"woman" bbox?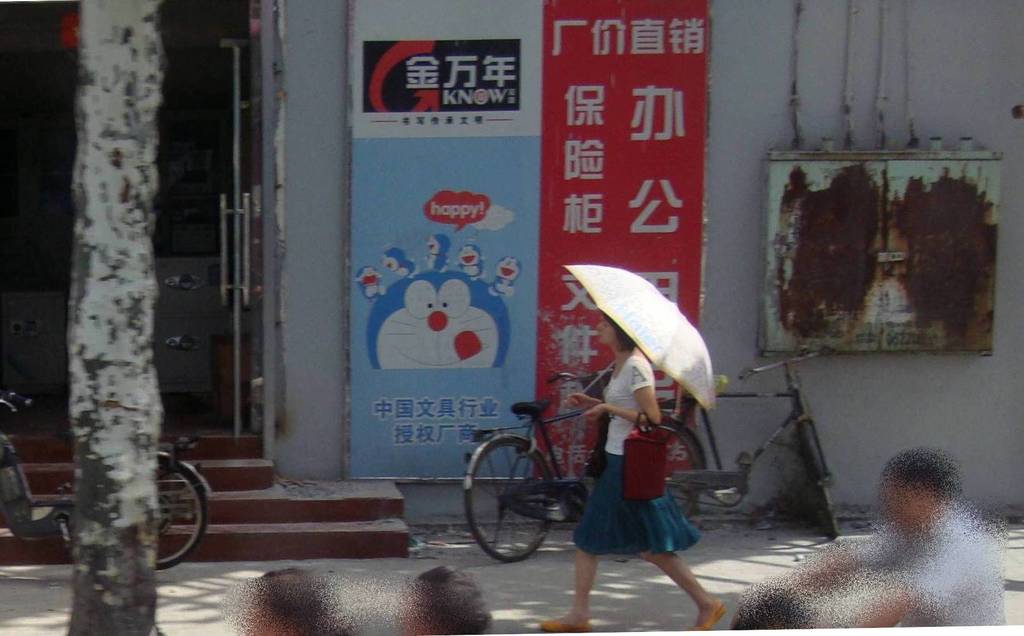
region(532, 309, 725, 635)
